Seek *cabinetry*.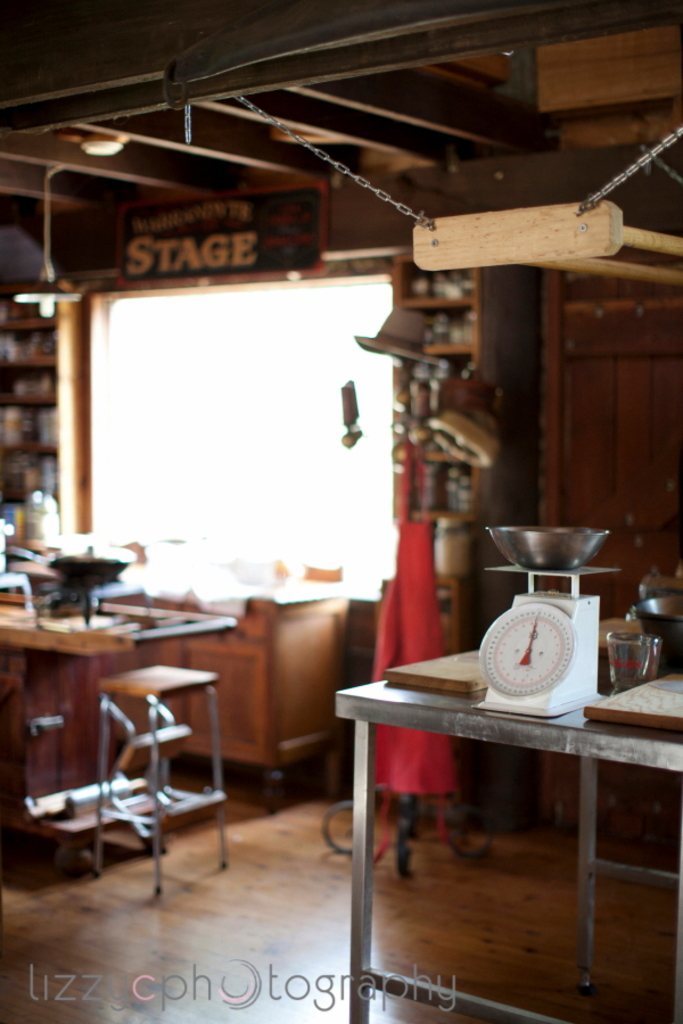
(386,420,489,474).
